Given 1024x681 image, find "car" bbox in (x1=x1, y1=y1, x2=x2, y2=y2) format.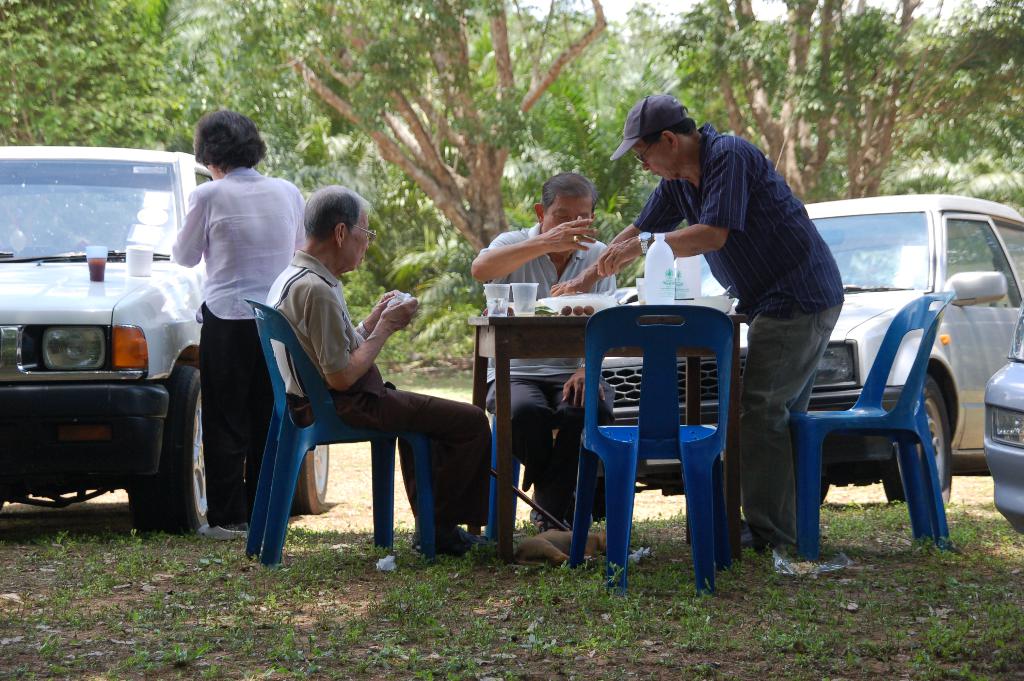
(x1=593, y1=193, x2=1023, y2=508).
